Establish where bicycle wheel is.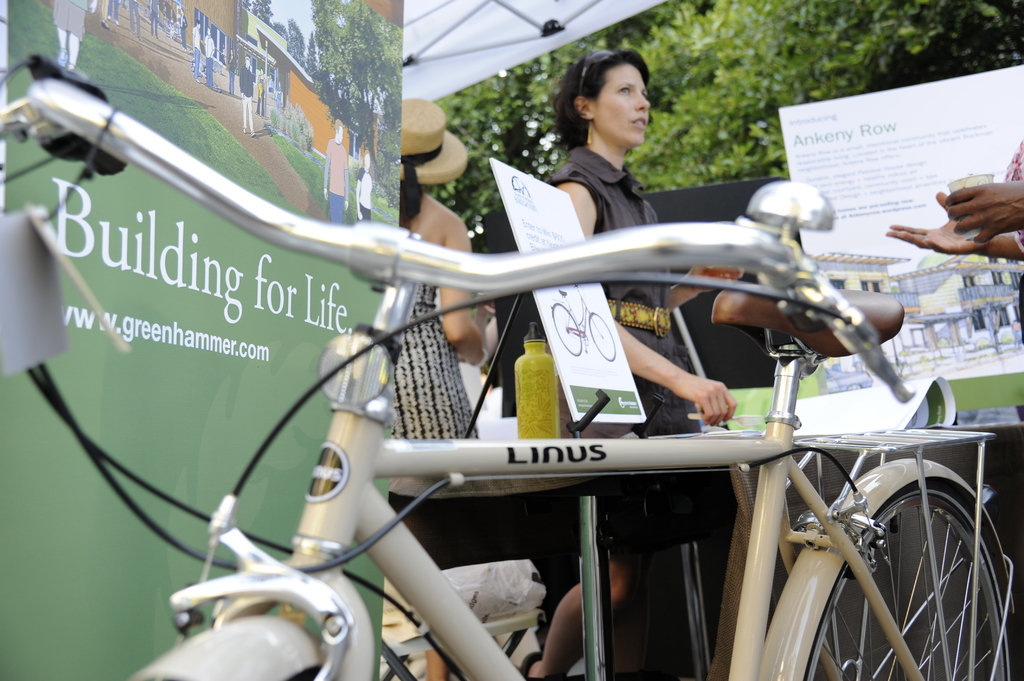
Established at detection(780, 481, 1000, 669).
